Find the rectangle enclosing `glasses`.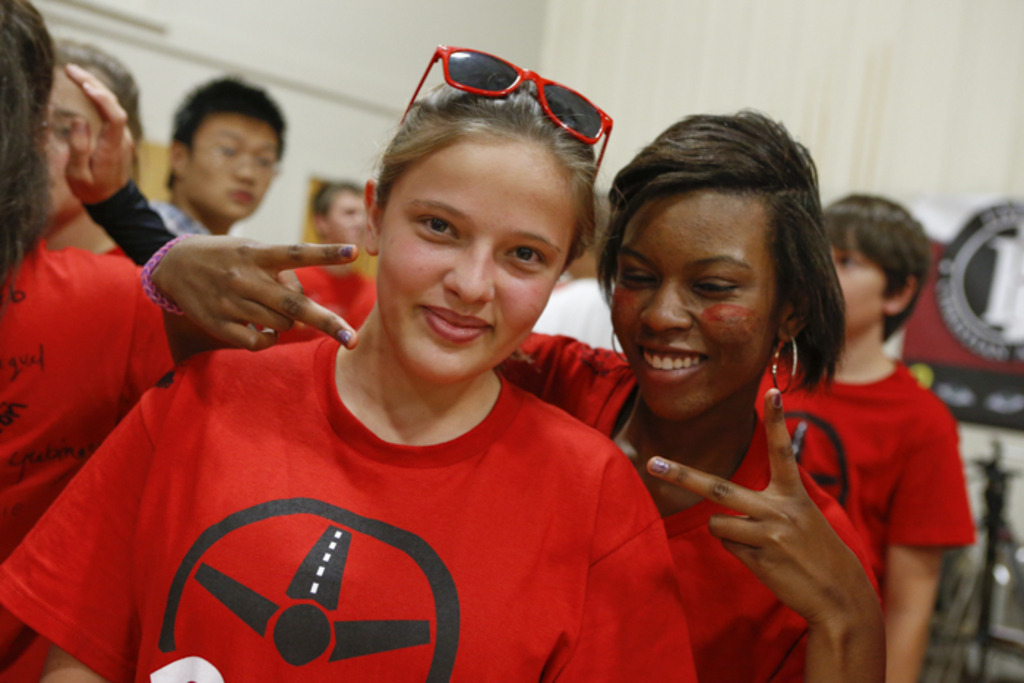
detection(197, 130, 290, 177).
